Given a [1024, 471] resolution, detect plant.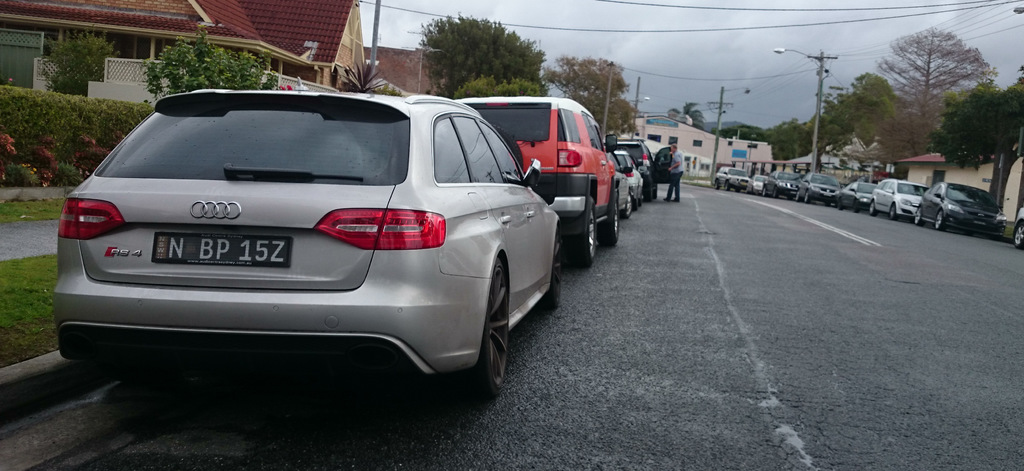
{"left": 0, "top": 88, "right": 148, "bottom": 177}.
